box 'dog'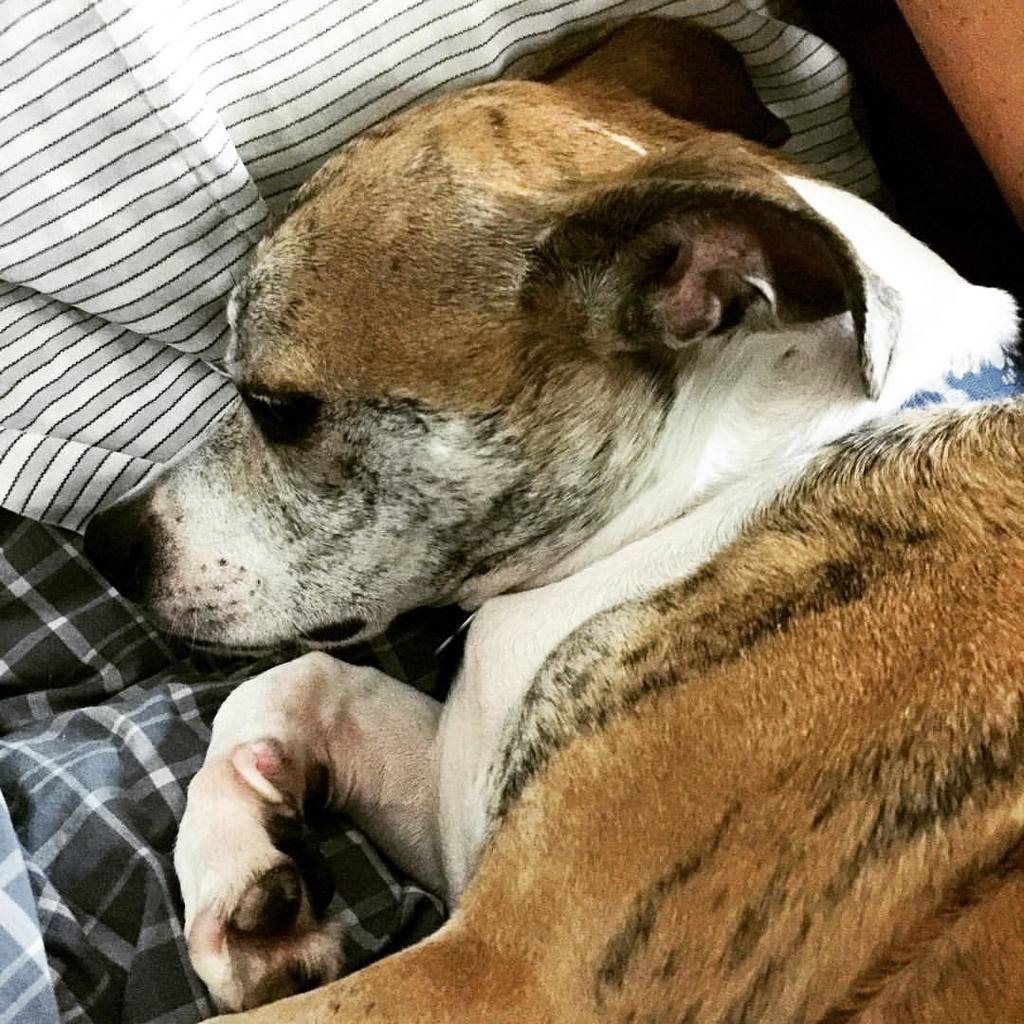
detection(83, 16, 1023, 1023)
